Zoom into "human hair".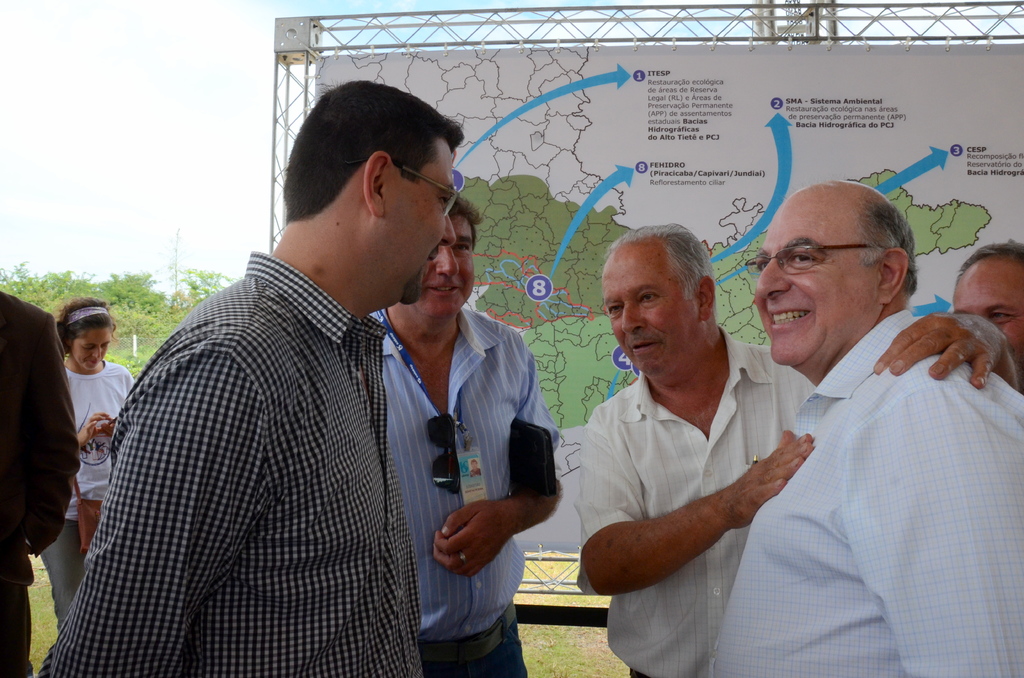
Zoom target: rect(956, 239, 1023, 280).
